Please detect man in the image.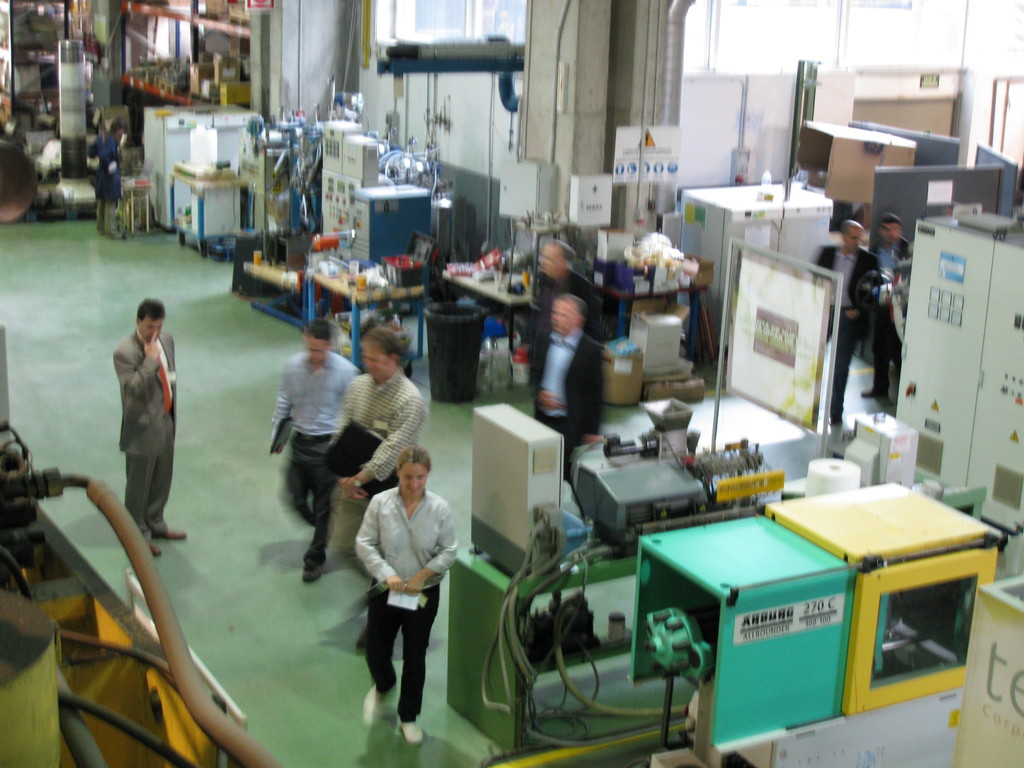
<box>813,221,880,430</box>.
